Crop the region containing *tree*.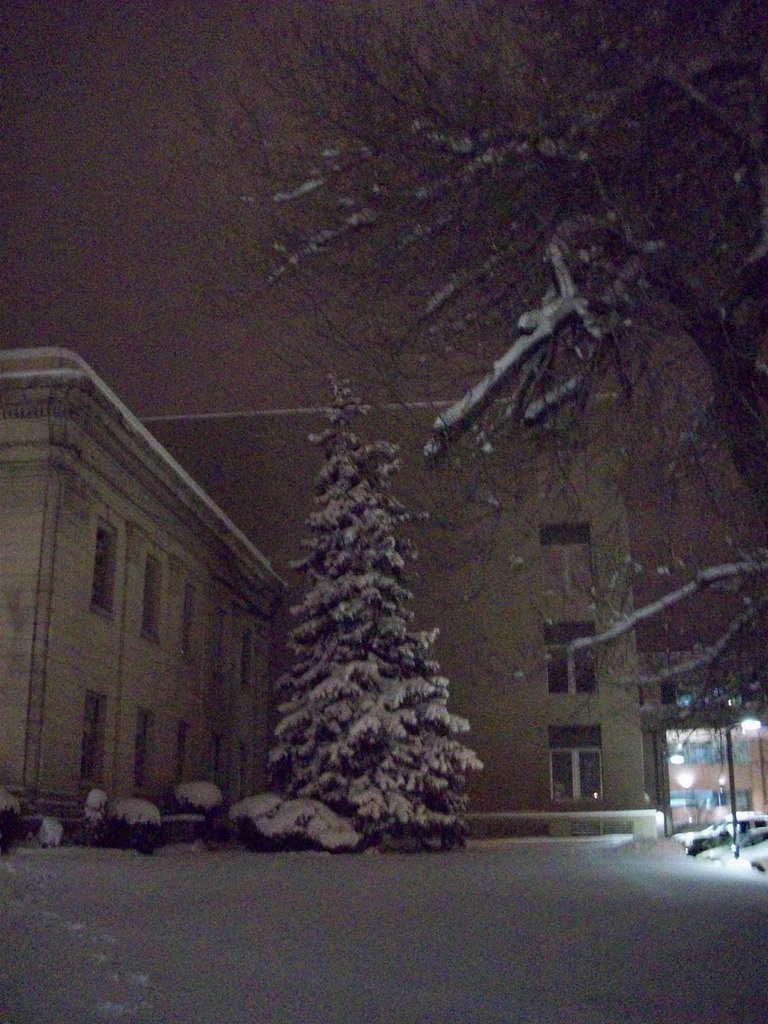
Crop region: detection(229, 386, 470, 861).
